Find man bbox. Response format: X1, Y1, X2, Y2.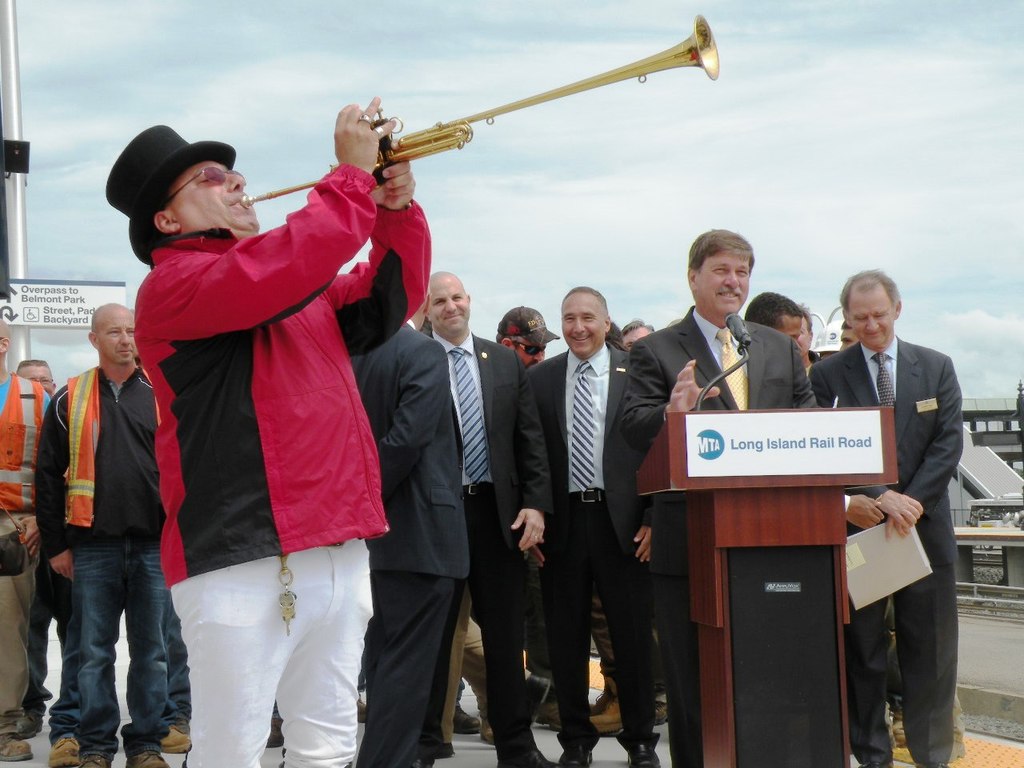
622, 319, 657, 355.
